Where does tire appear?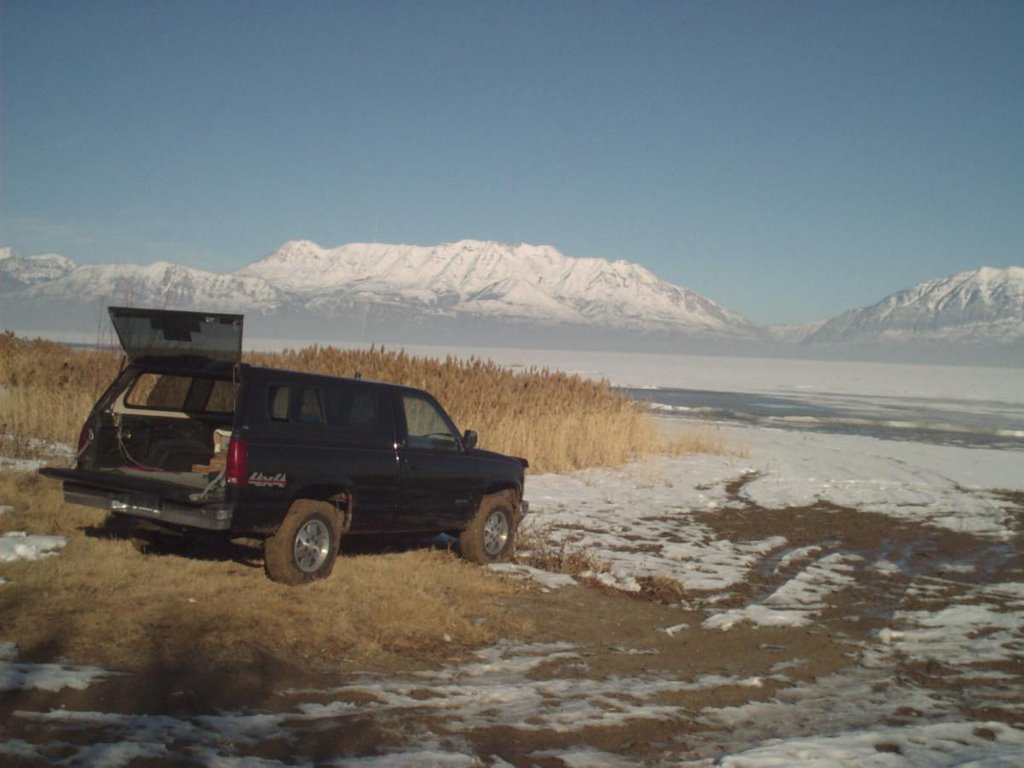
Appears at 454,492,516,567.
